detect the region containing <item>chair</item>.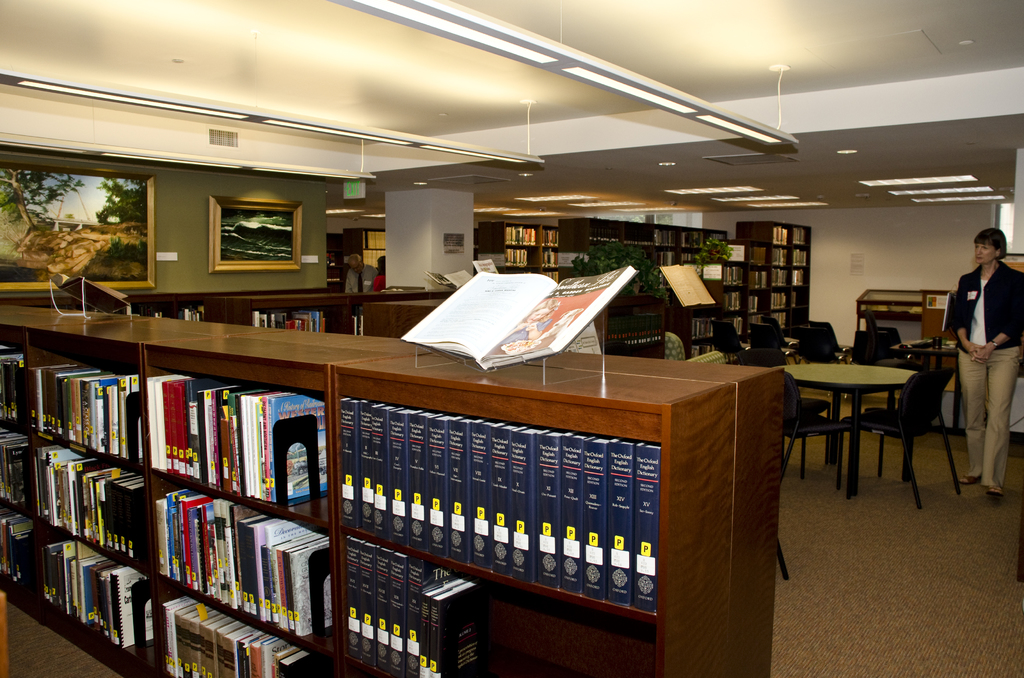
x1=800 y1=392 x2=830 y2=416.
